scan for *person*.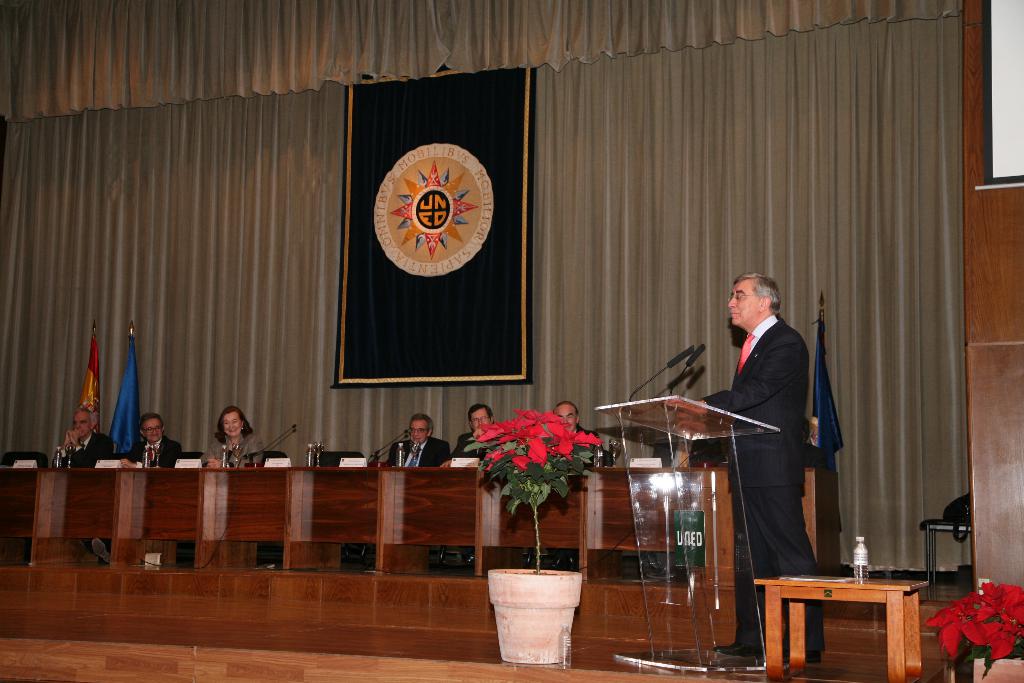
Scan result: [89, 408, 185, 571].
